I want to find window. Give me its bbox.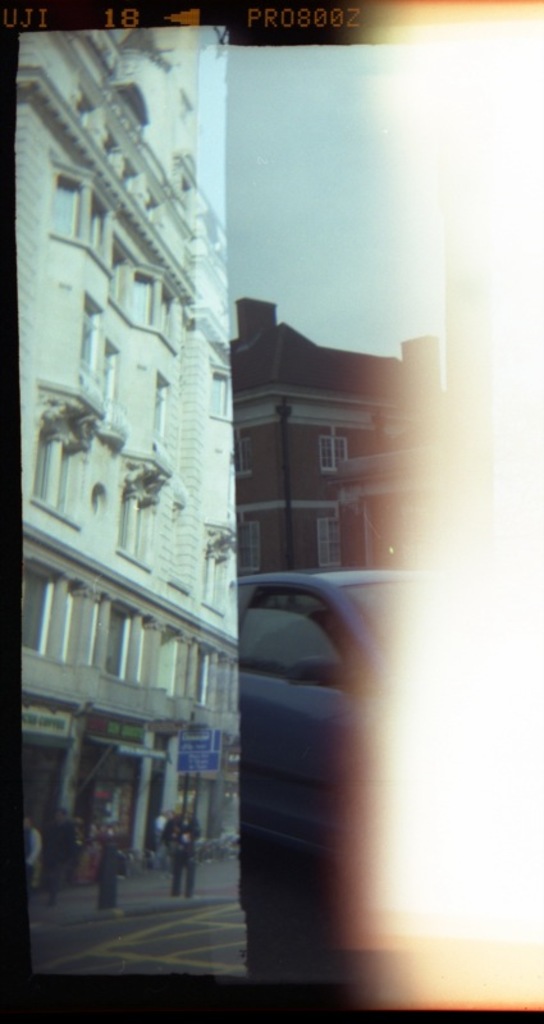
(241,525,262,579).
